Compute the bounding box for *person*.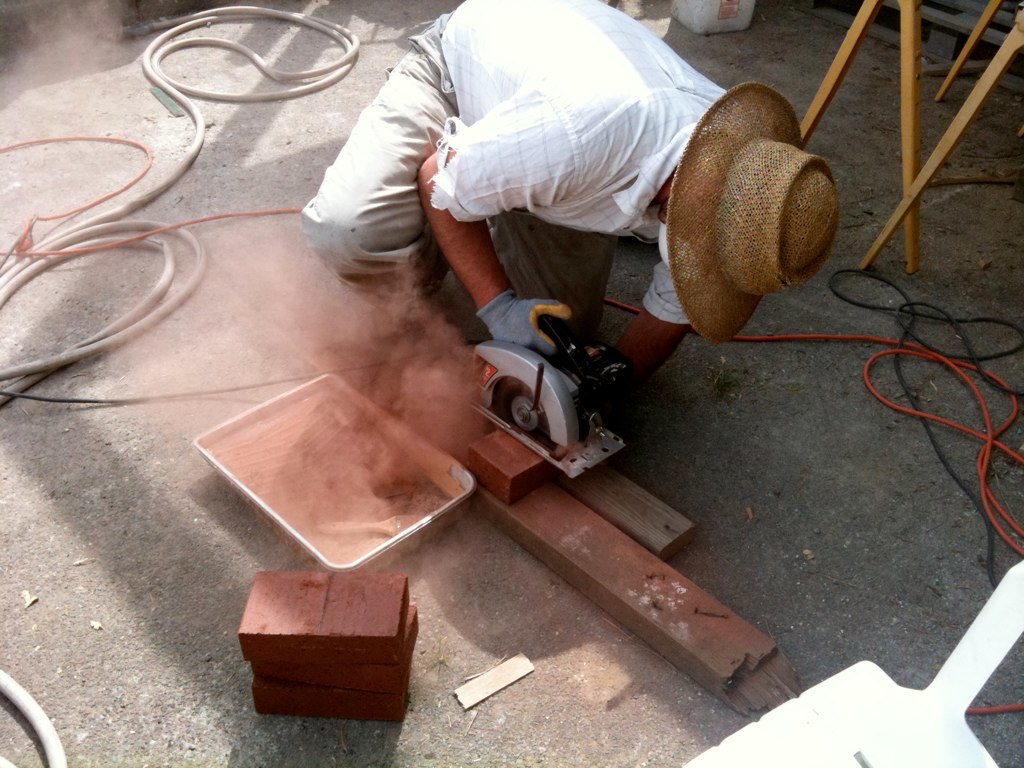
[left=137, top=9, right=891, bottom=627].
